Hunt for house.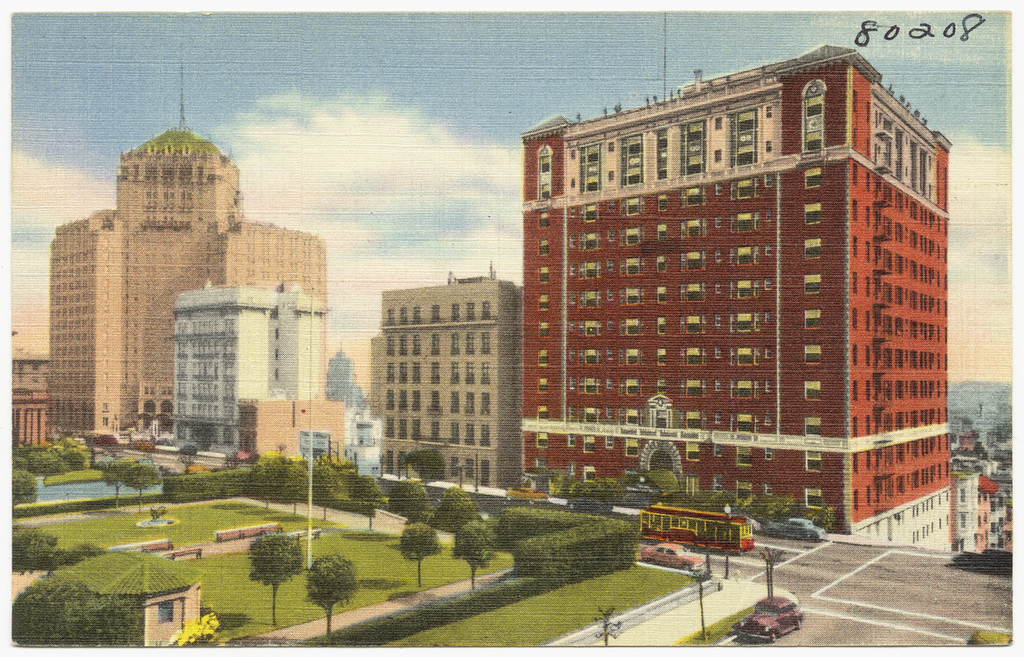
Hunted down at (44, 552, 199, 656).
